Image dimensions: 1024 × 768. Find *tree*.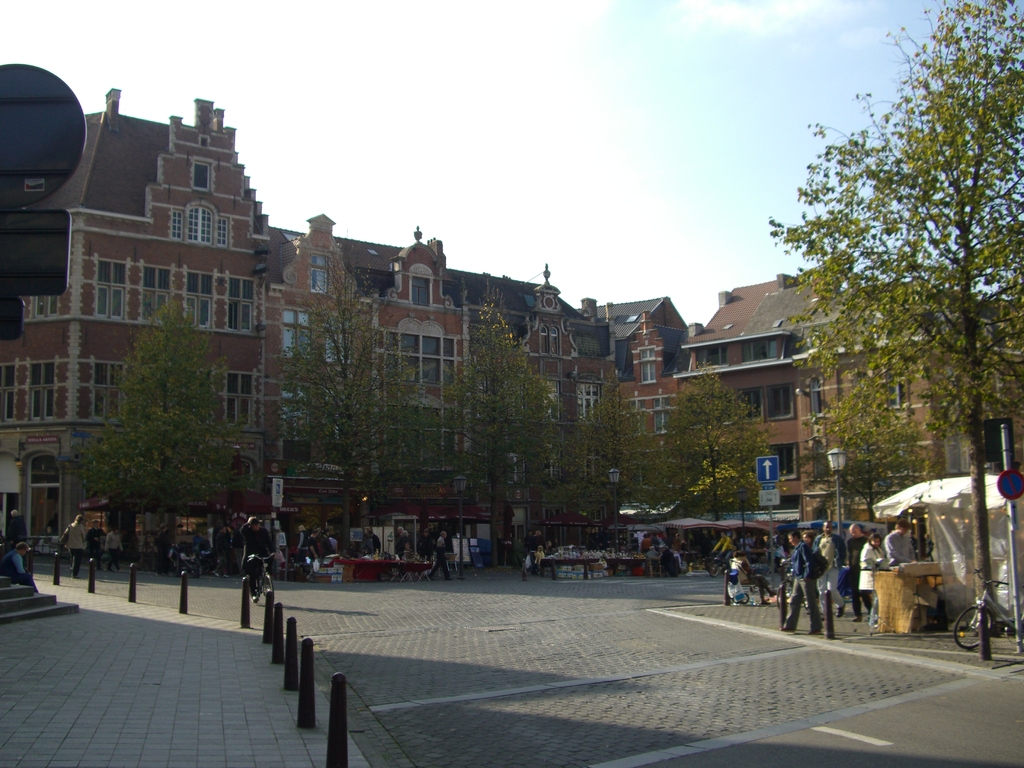
(left=584, top=372, right=645, bottom=526).
